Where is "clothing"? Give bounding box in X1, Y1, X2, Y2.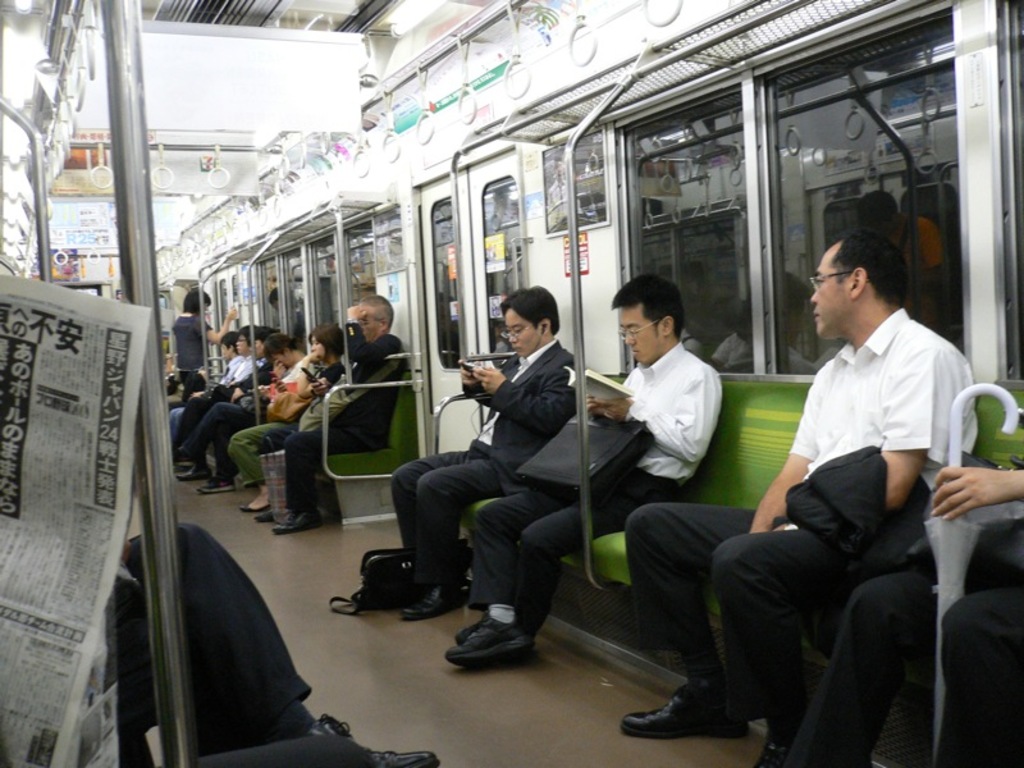
228, 361, 347, 493.
